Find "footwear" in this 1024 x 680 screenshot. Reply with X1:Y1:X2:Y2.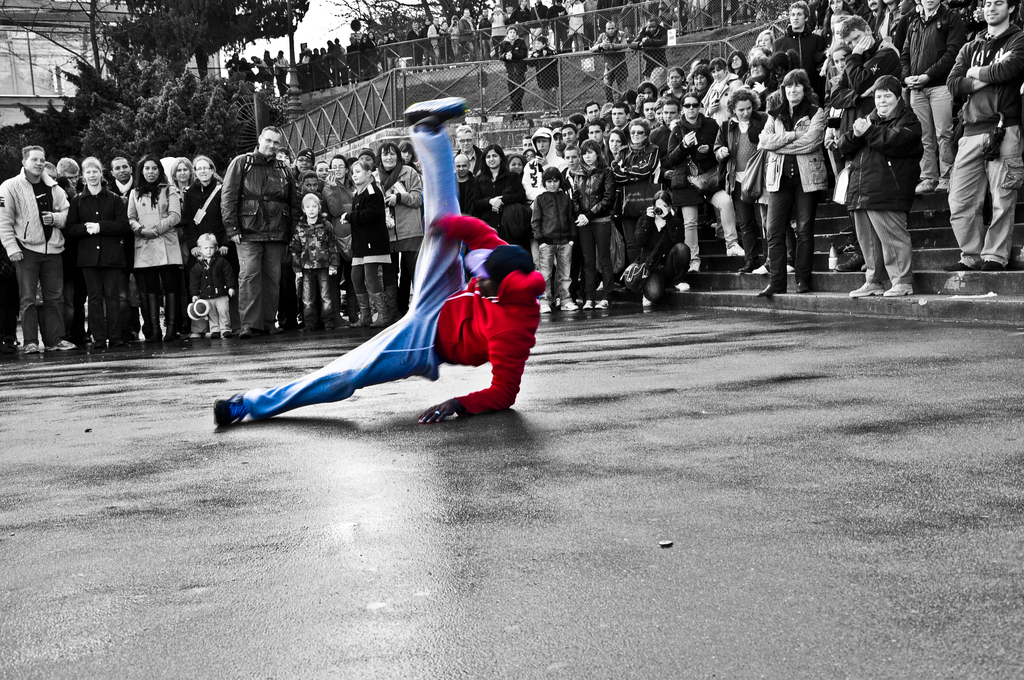
591:298:612:309.
